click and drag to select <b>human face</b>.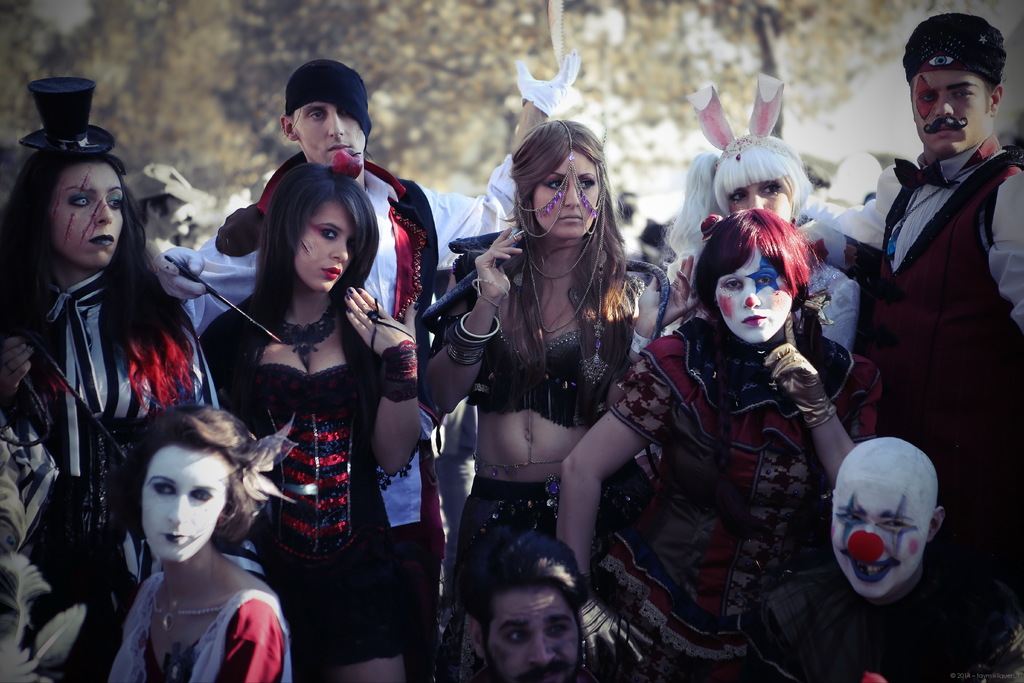
Selection: region(724, 183, 797, 224).
